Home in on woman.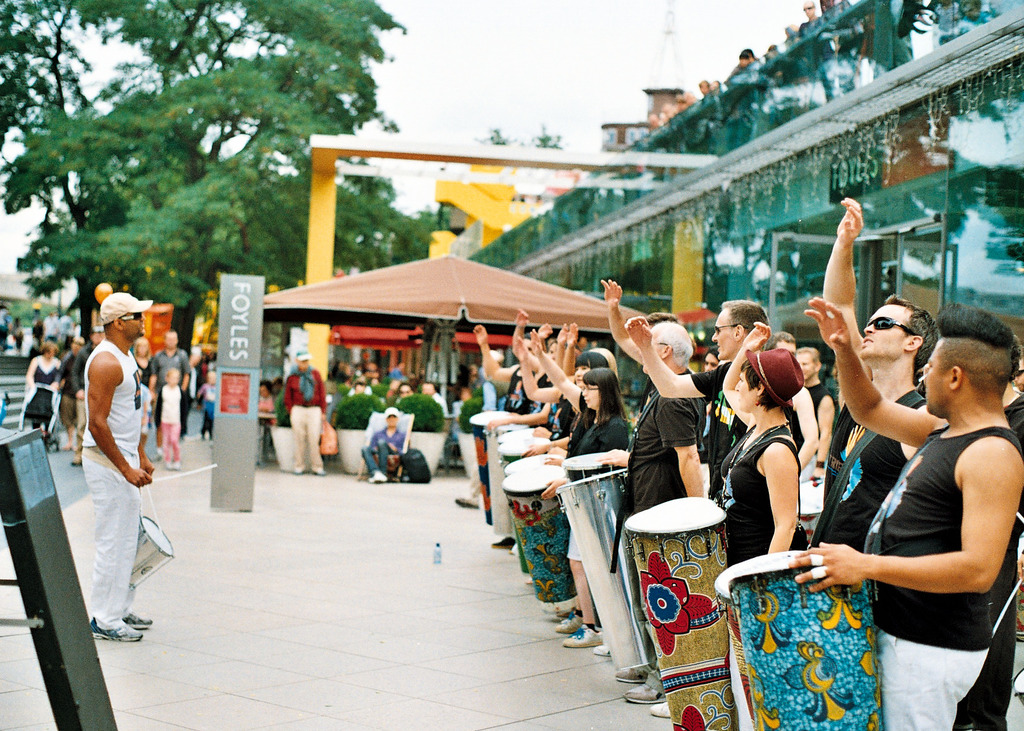
Homed in at [712,321,806,571].
